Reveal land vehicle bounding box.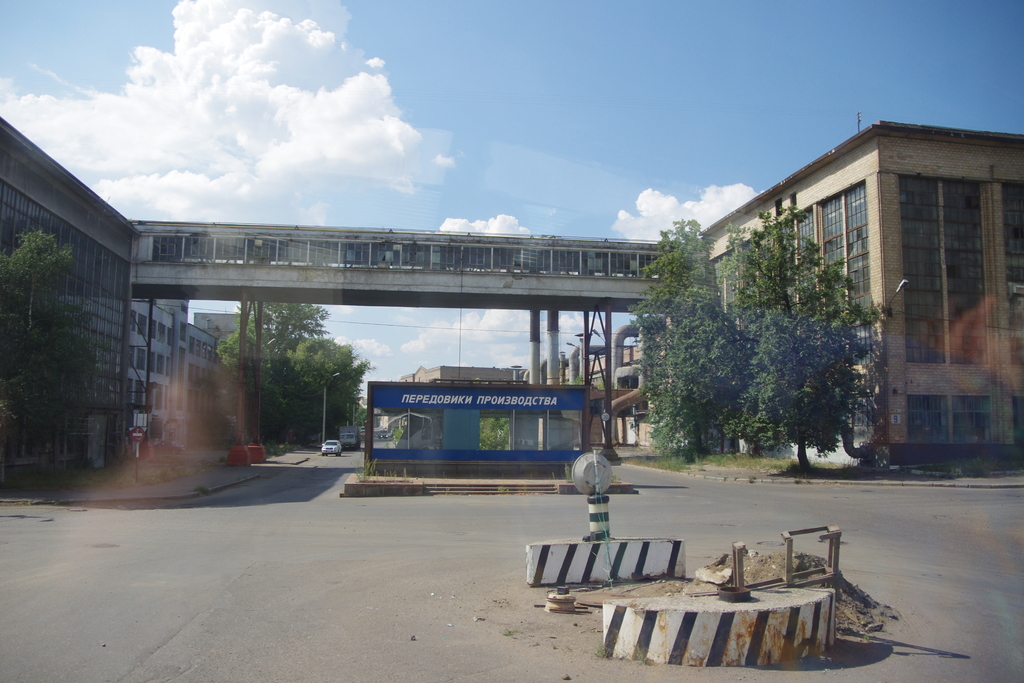
Revealed: box=[321, 440, 340, 455].
